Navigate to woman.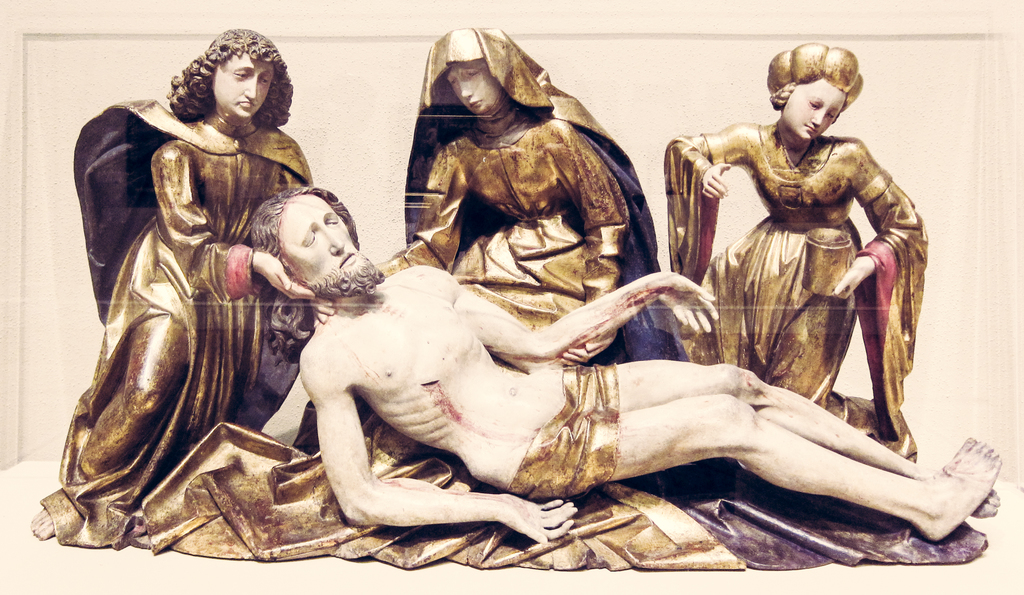
Navigation target: (left=369, top=20, right=690, bottom=569).
